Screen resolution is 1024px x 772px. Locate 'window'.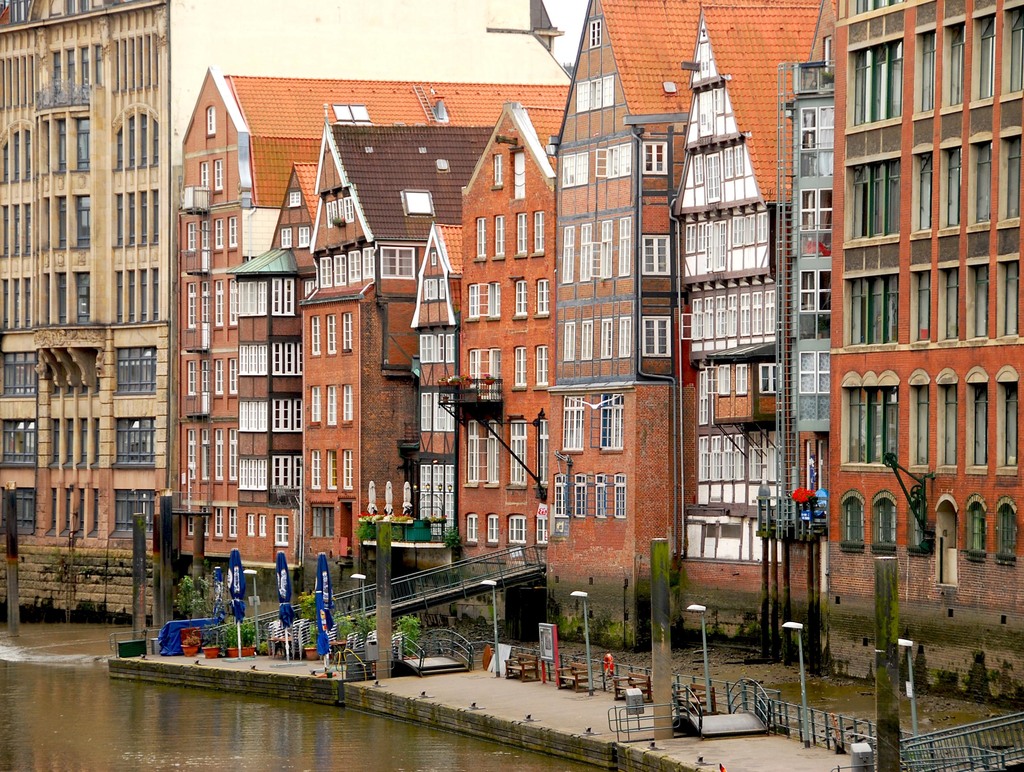
(x1=596, y1=218, x2=614, y2=279).
